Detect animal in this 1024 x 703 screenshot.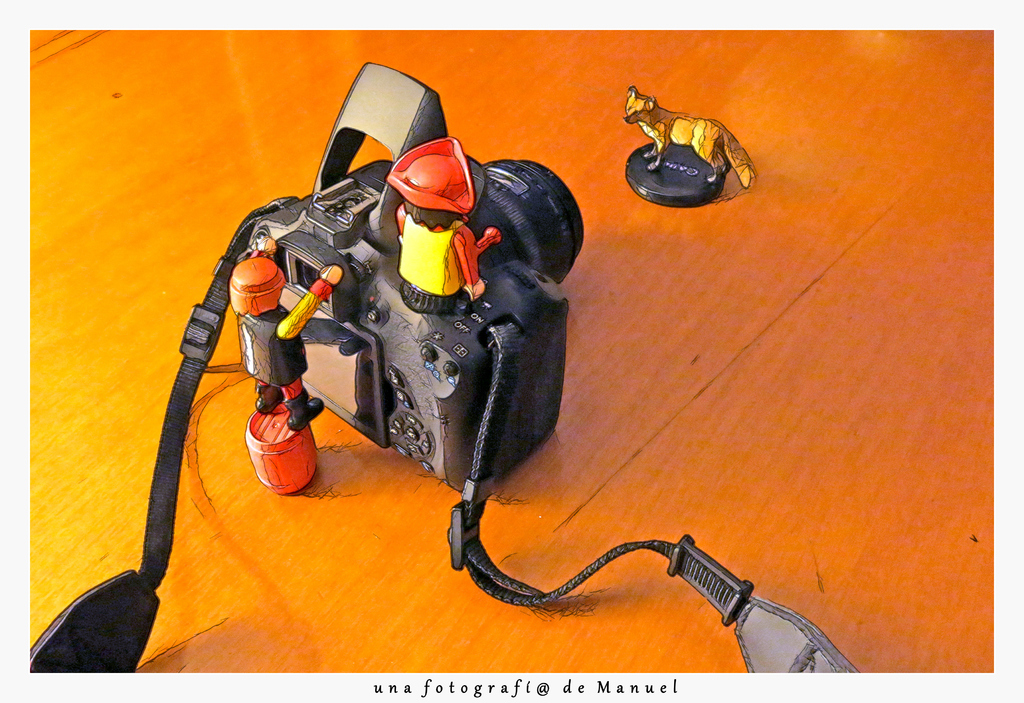
Detection: detection(623, 86, 758, 190).
